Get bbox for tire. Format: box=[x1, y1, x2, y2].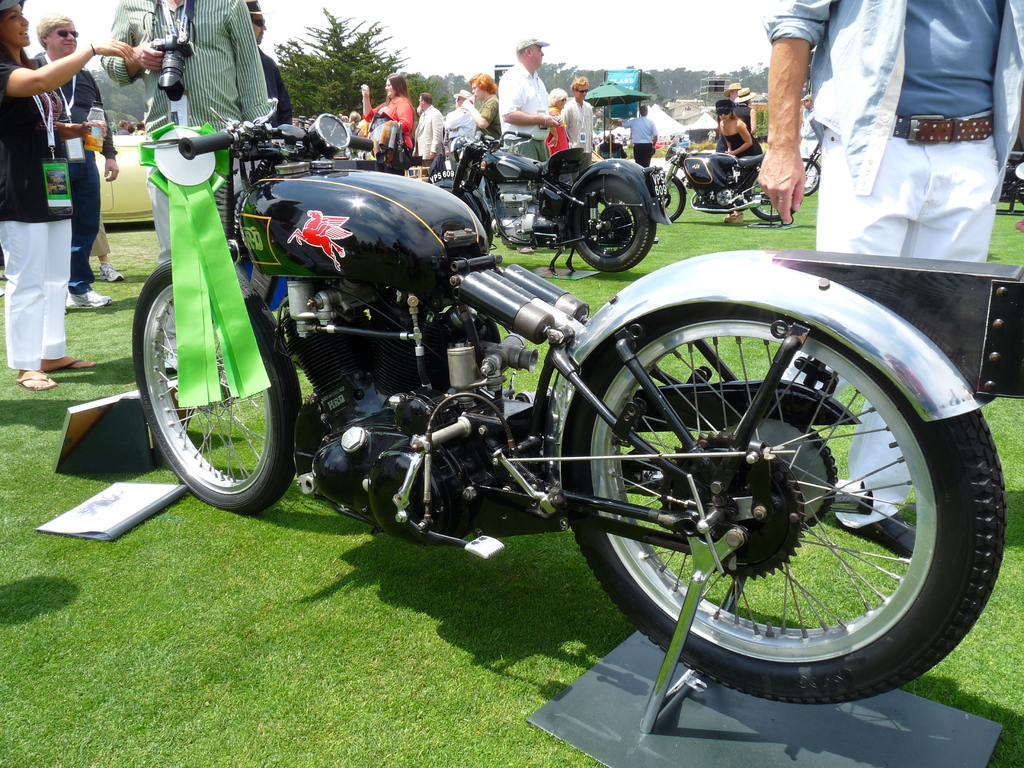
box=[131, 258, 305, 516].
